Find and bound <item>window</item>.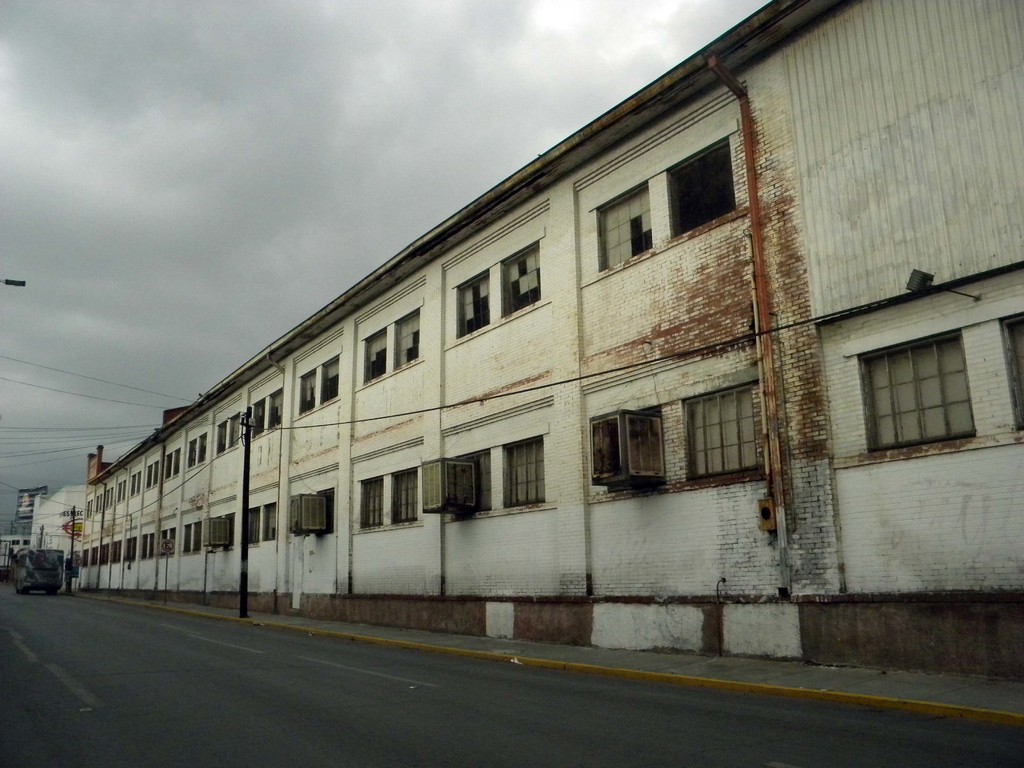
Bound: (x1=852, y1=333, x2=973, y2=458).
